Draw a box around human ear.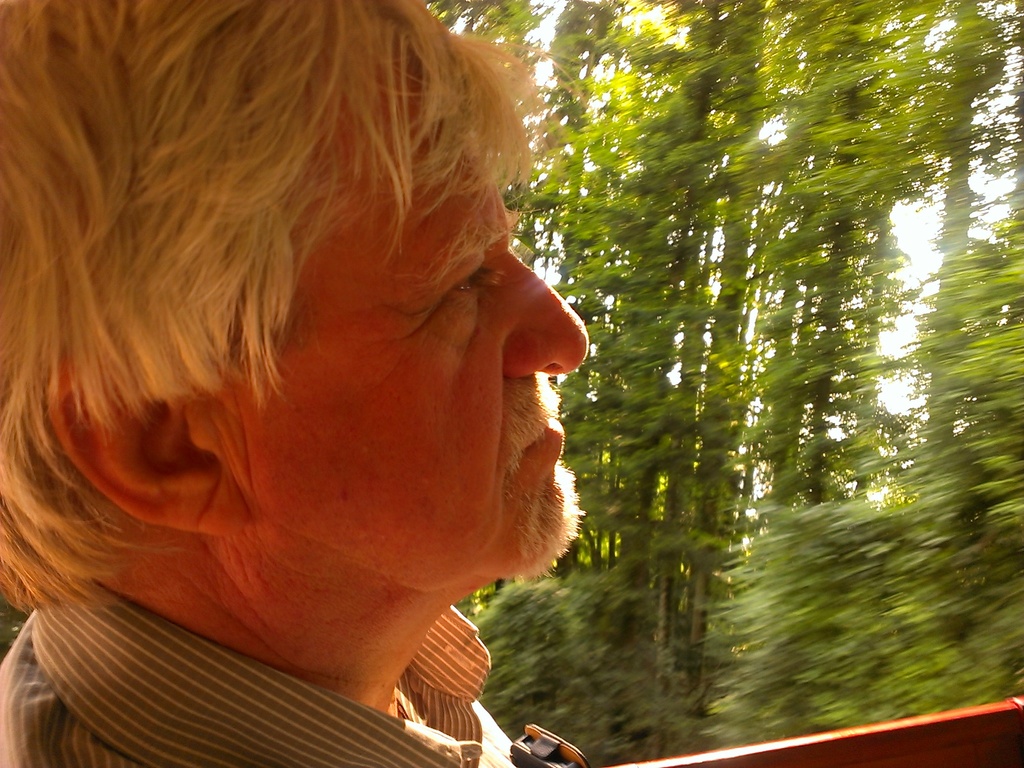
46,357,255,537.
